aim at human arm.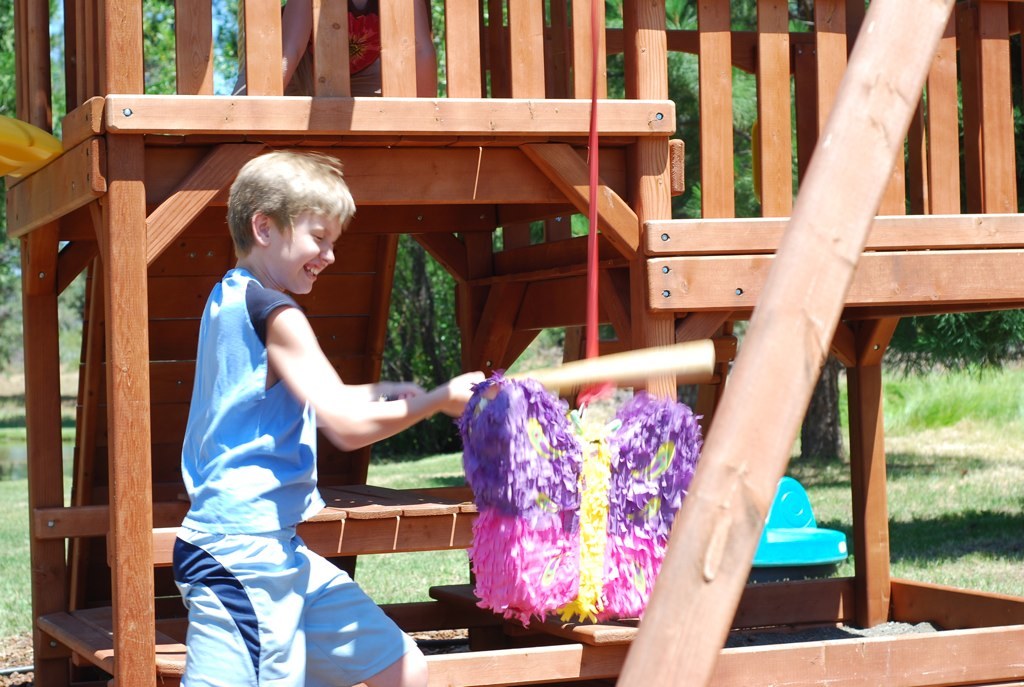
Aimed at x1=309, y1=343, x2=440, y2=424.
